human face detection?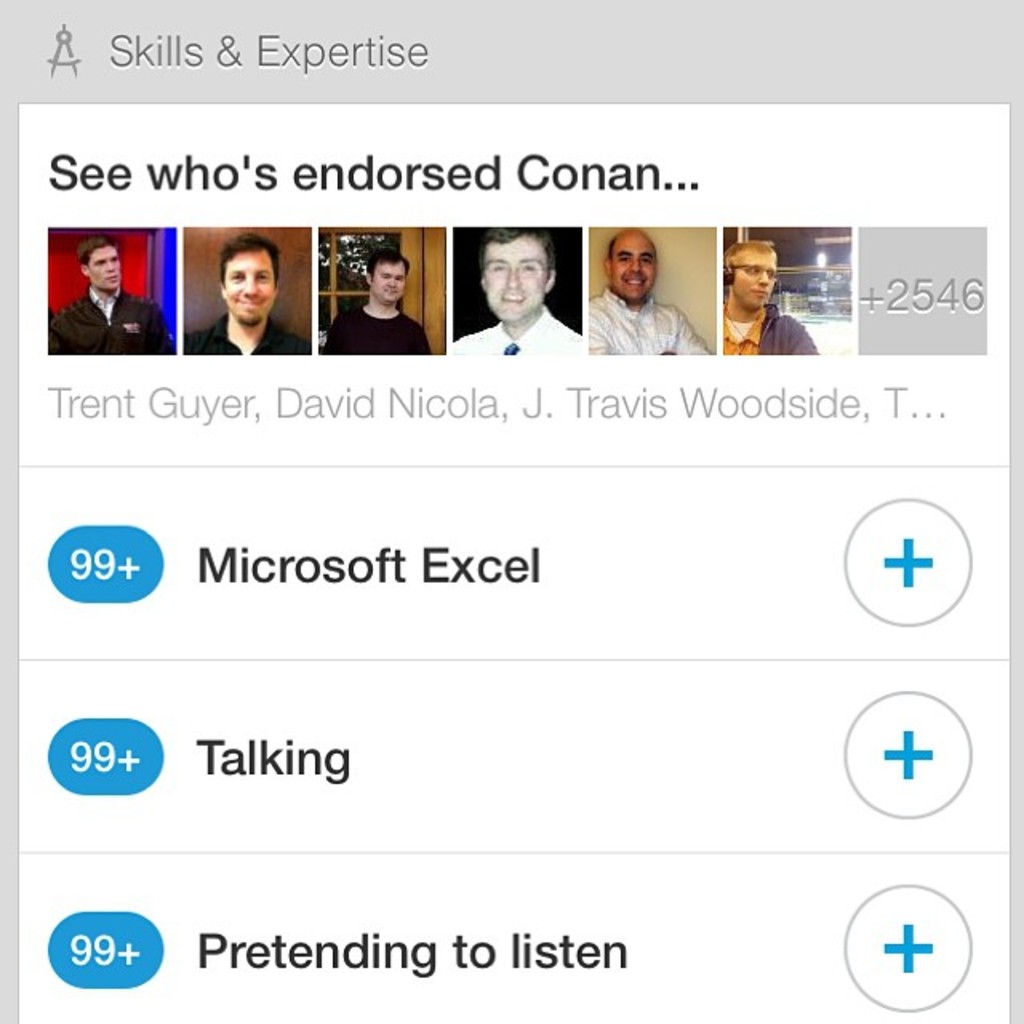
x1=227, y1=243, x2=277, y2=333
